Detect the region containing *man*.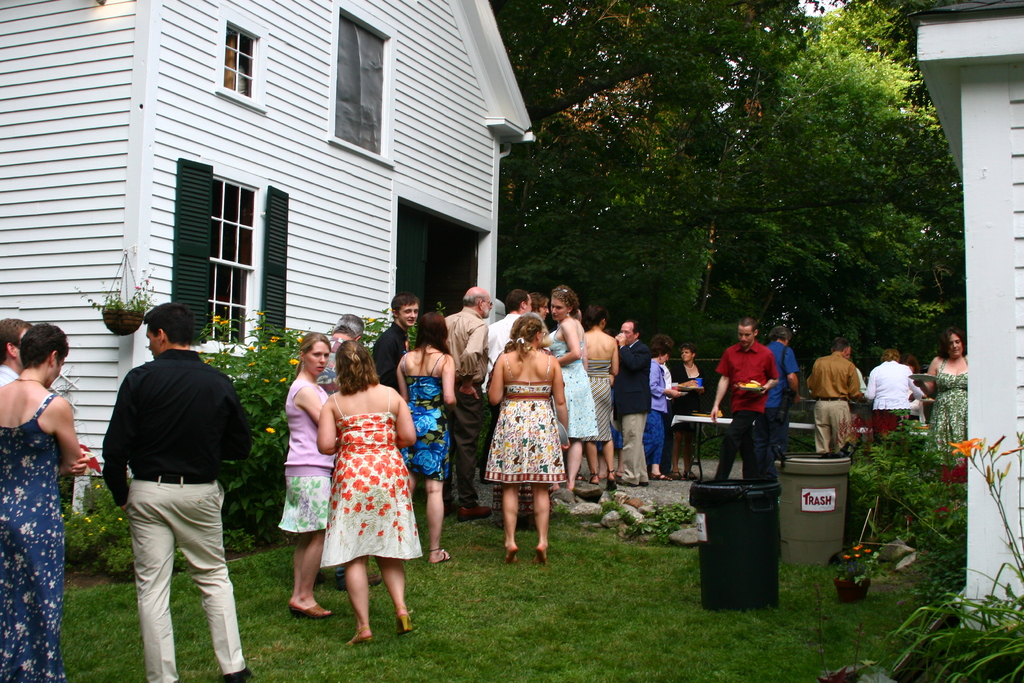
484 287 529 377.
